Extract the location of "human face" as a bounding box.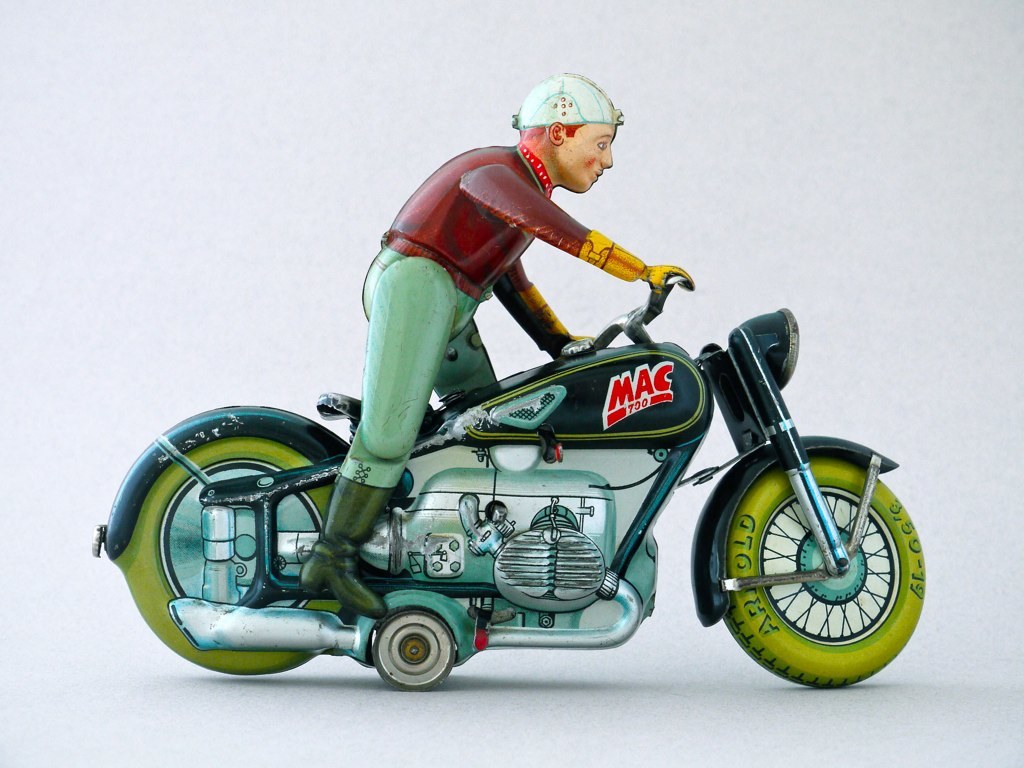
<bbox>564, 125, 619, 192</bbox>.
